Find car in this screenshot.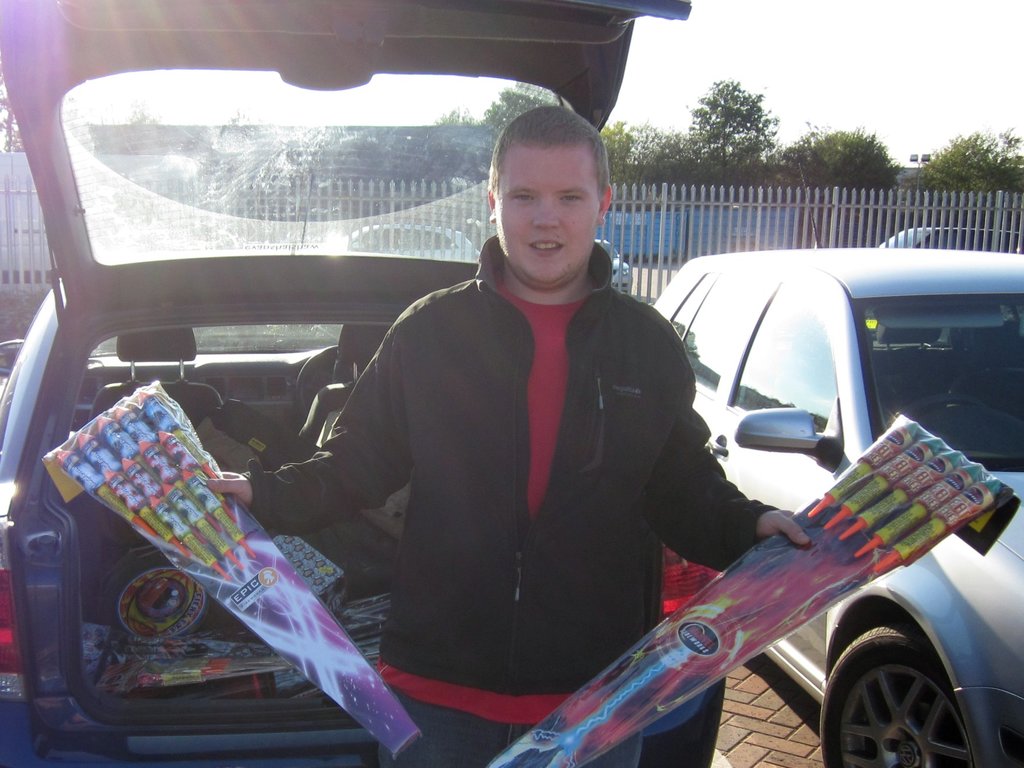
The bounding box for car is [left=595, top=235, right=637, bottom=296].
